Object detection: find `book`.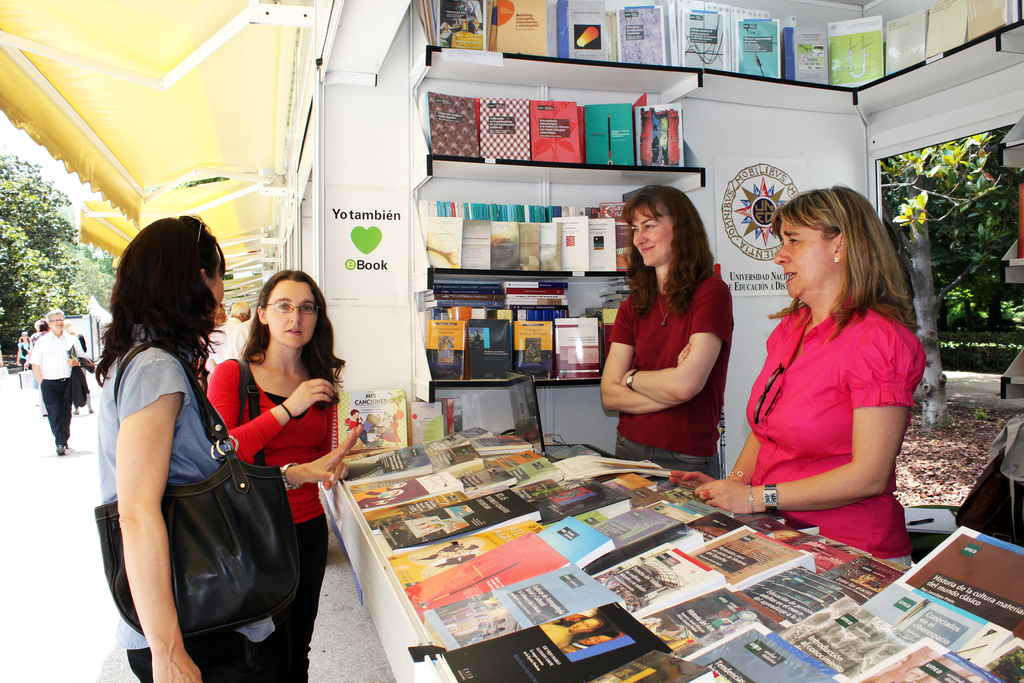
bbox(614, 3, 668, 64).
